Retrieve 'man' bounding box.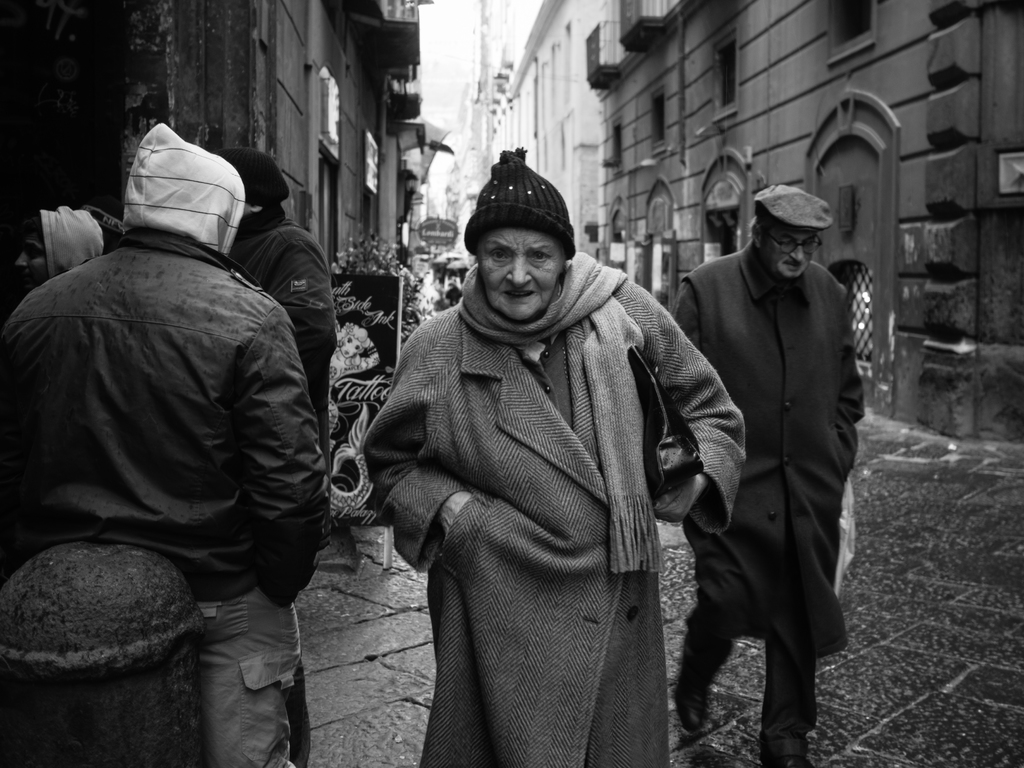
Bounding box: box(216, 148, 341, 767).
